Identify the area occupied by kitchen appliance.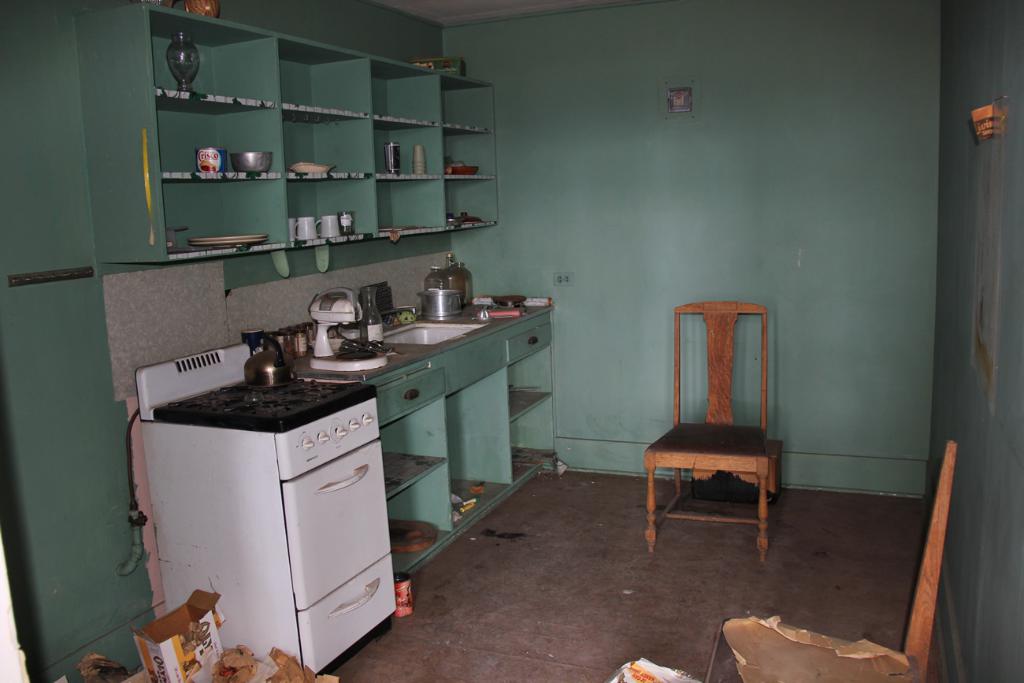
Area: Rect(136, 299, 391, 675).
